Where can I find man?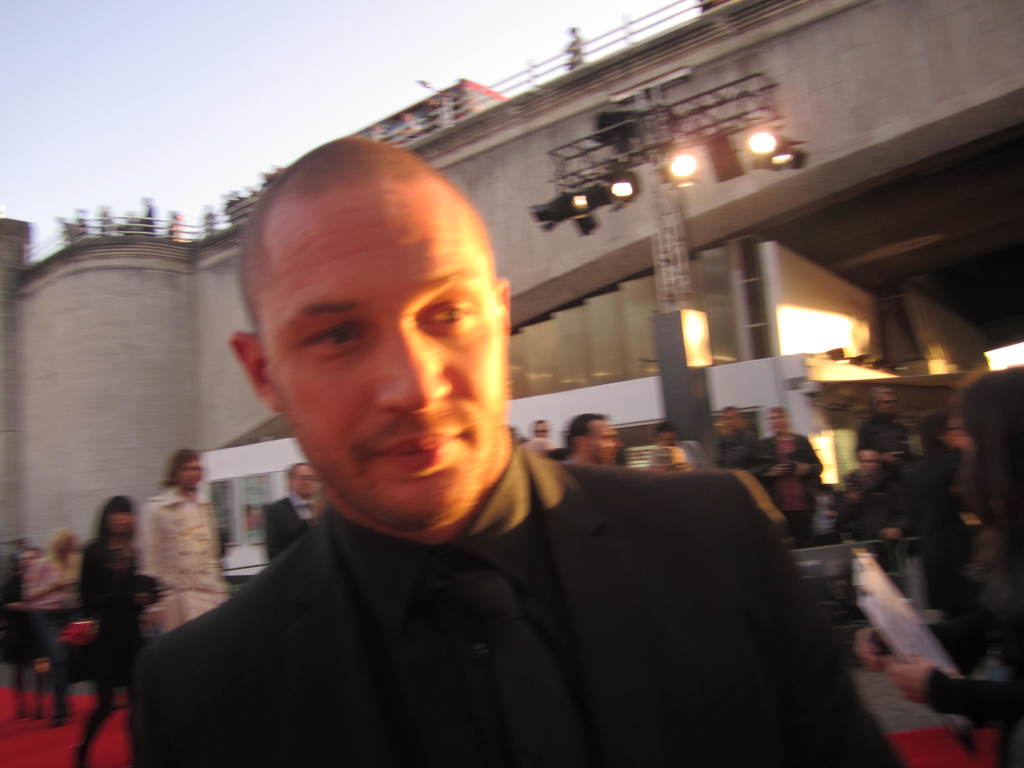
You can find it at locate(142, 168, 819, 765).
